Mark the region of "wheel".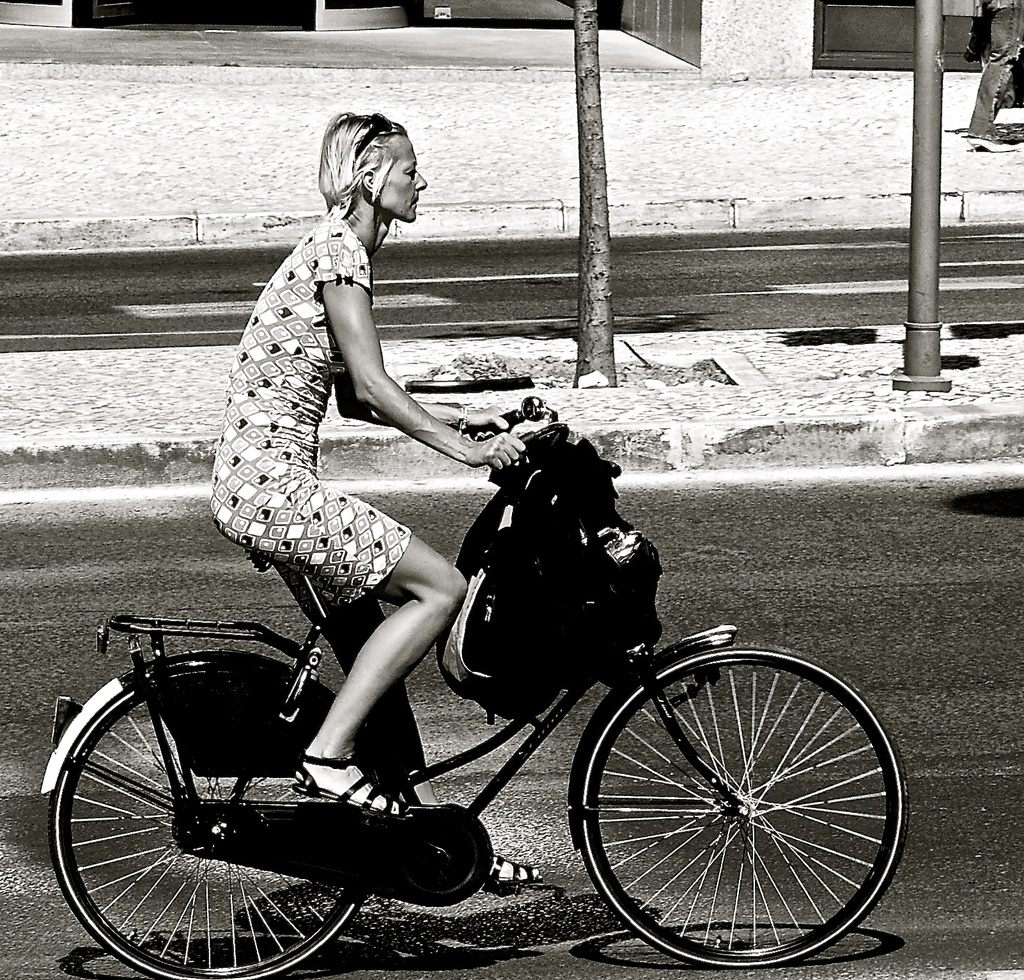
Region: Rect(582, 660, 916, 953).
